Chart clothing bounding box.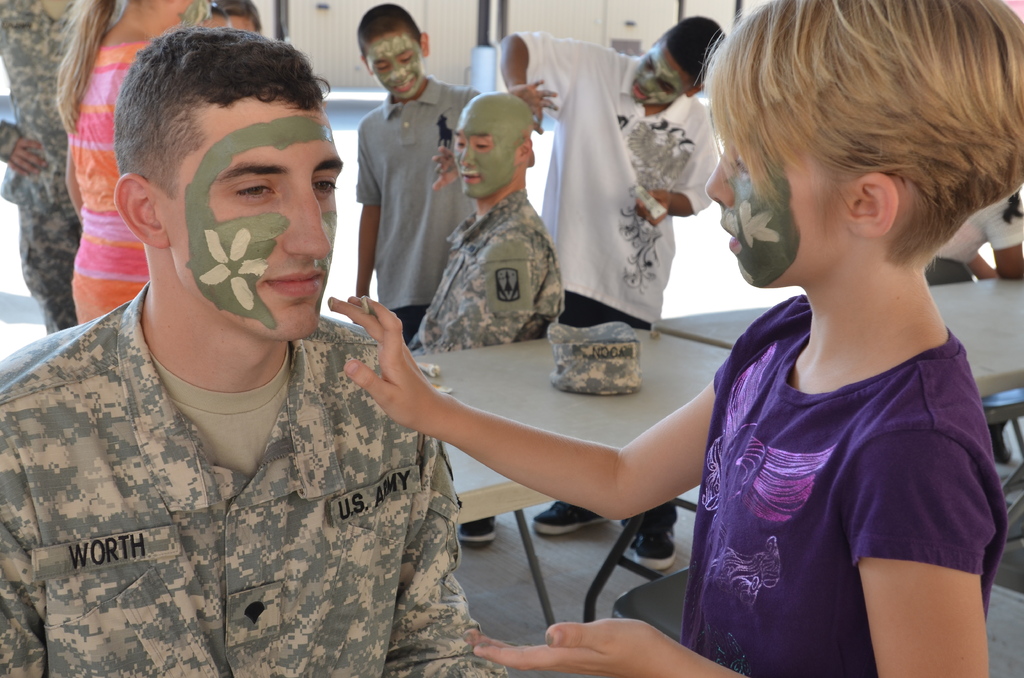
Charted: [x1=0, y1=284, x2=509, y2=677].
